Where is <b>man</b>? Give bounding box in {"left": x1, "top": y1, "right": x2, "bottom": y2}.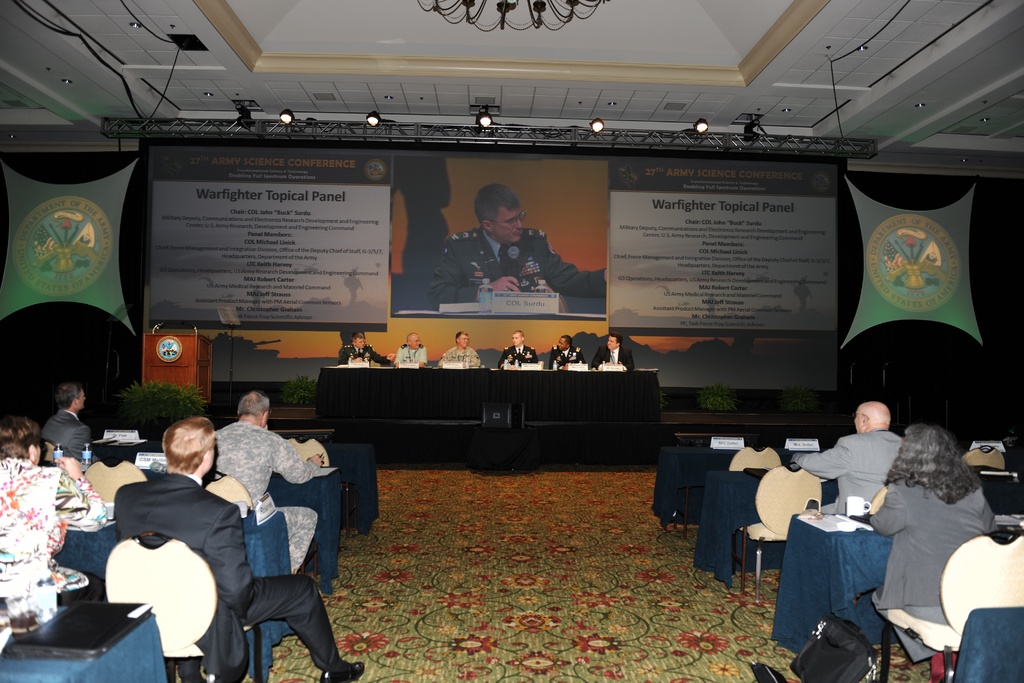
{"left": 545, "top": 335, "right": 586, "bottom": 368}.
